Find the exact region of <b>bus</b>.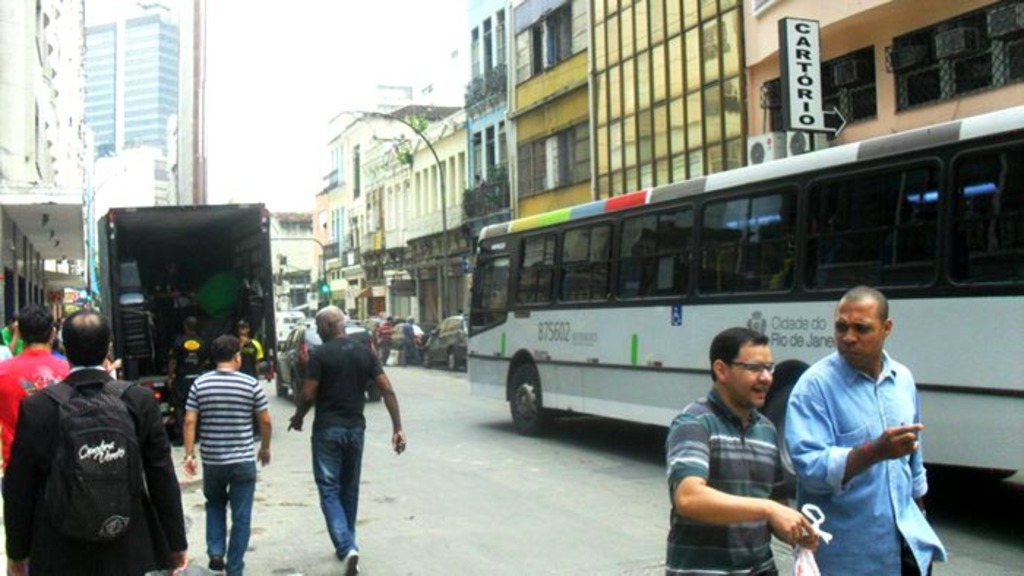
Exact region: [x1=465, y1=104, x2=1023, y2=472].
